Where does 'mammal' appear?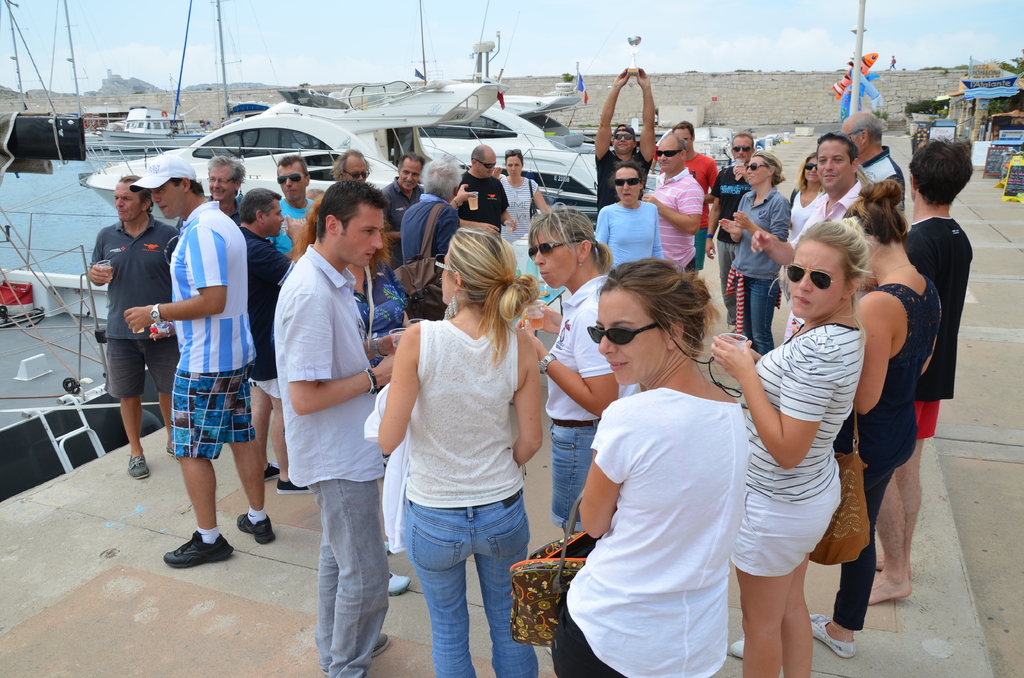
Appears at bbox(747, 128, 858, 337).
